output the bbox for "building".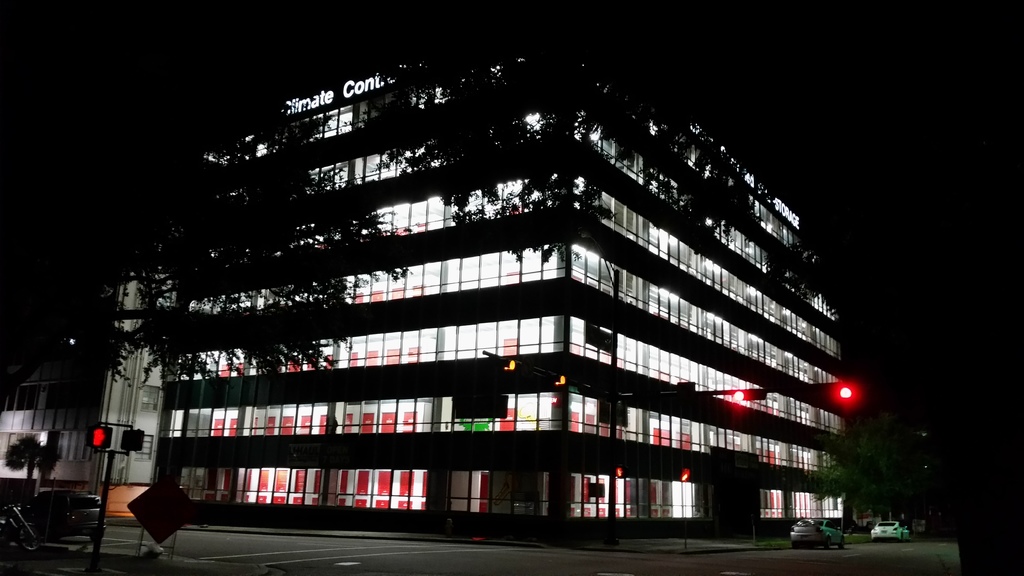
150:31:851:549.
